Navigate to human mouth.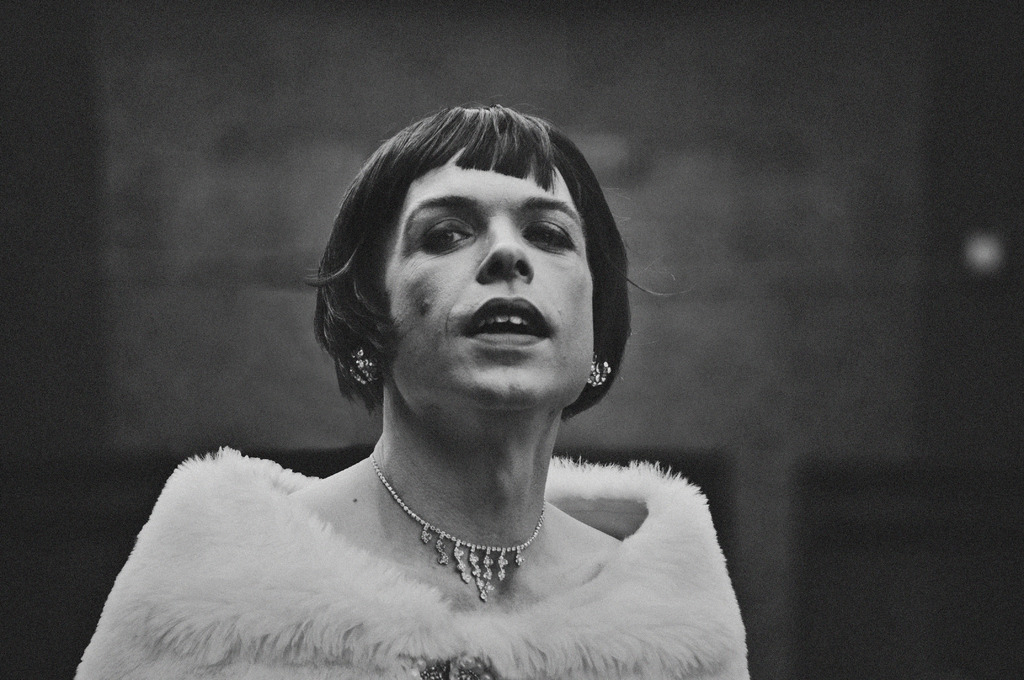
Navigation target: {"x1": 464, "y1": 295, "x2": 549, "y2": 350}.
